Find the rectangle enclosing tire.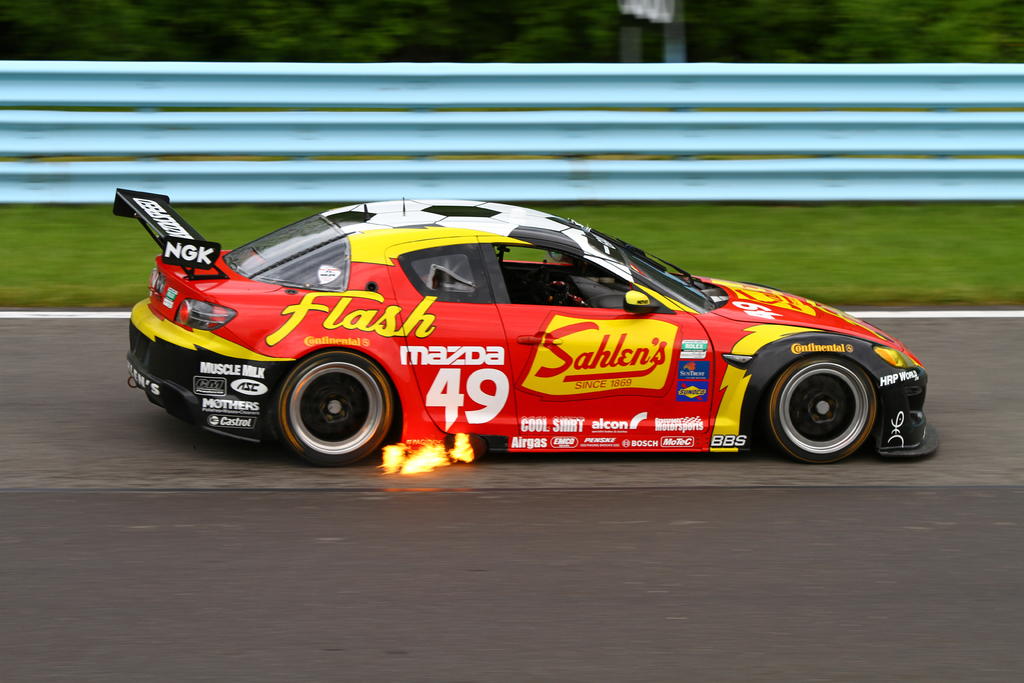
Rect(264, 348, 397, 464).
